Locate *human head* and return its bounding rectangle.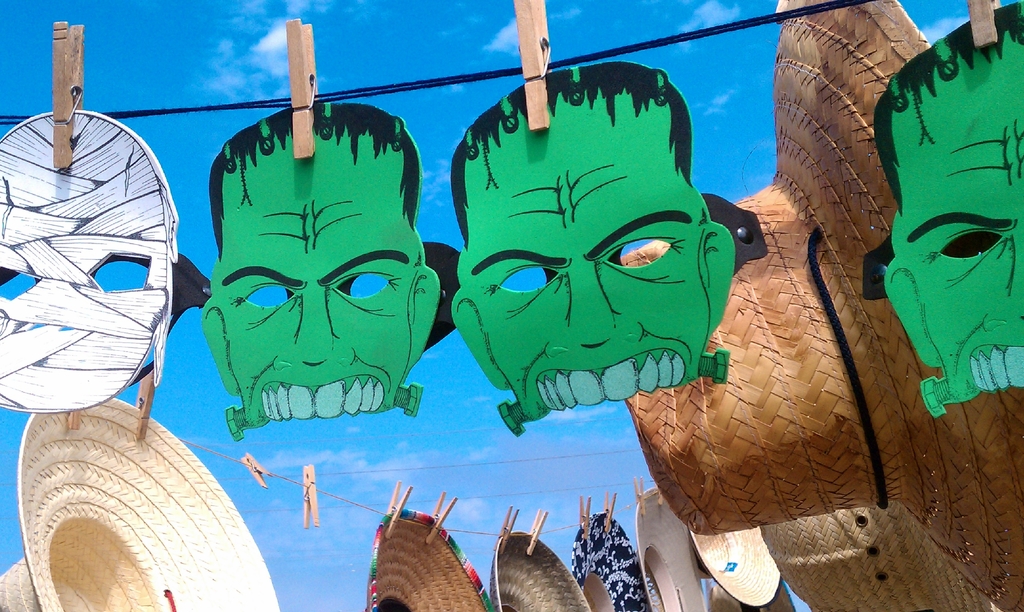
pyautogui.locateOnScreen(178, 88, 426, 450).
